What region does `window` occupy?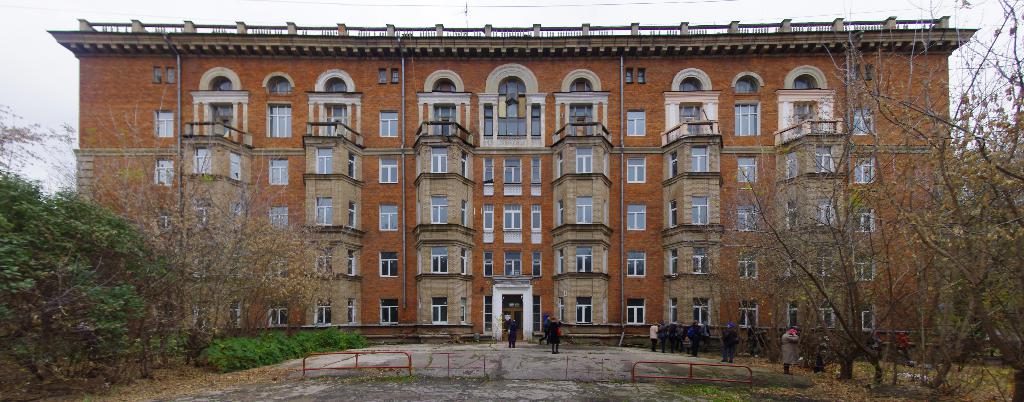
{"x1": 315, "y1": 296, "x2": 329, "y2": 326}.
